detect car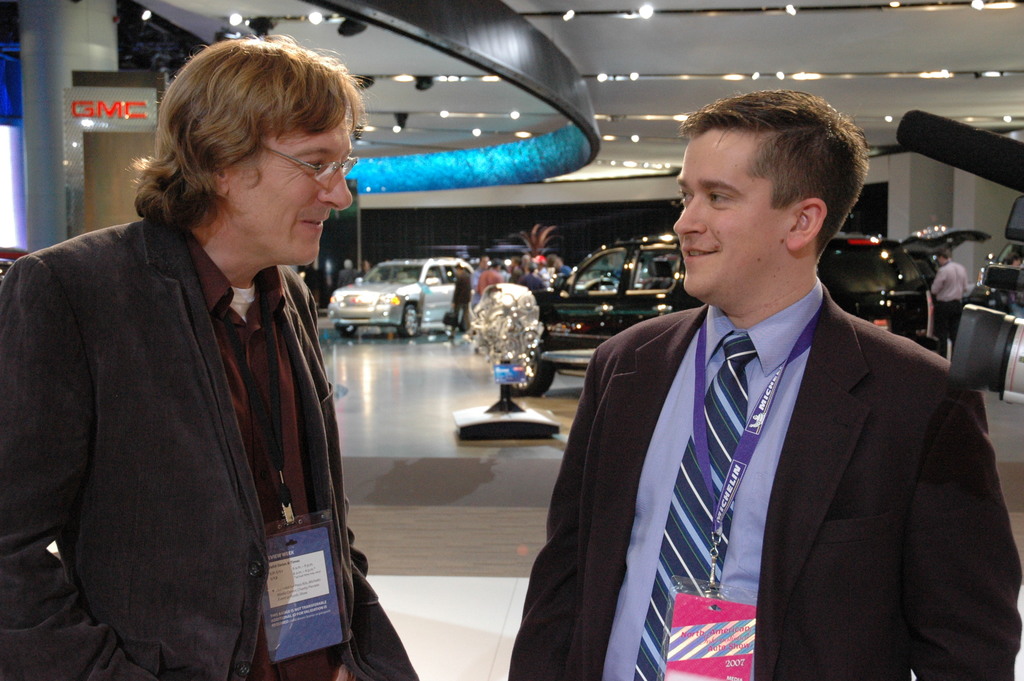
x1=326, y1=258, x2=474, y2=338
